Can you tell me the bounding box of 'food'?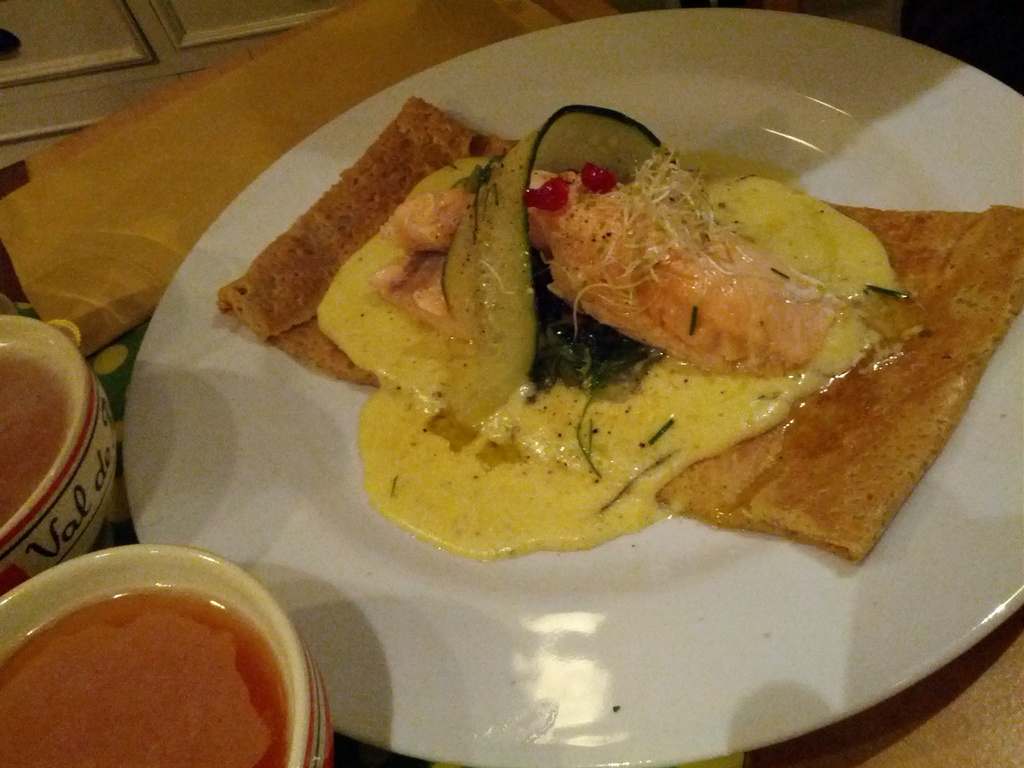
274:96:993:564.
